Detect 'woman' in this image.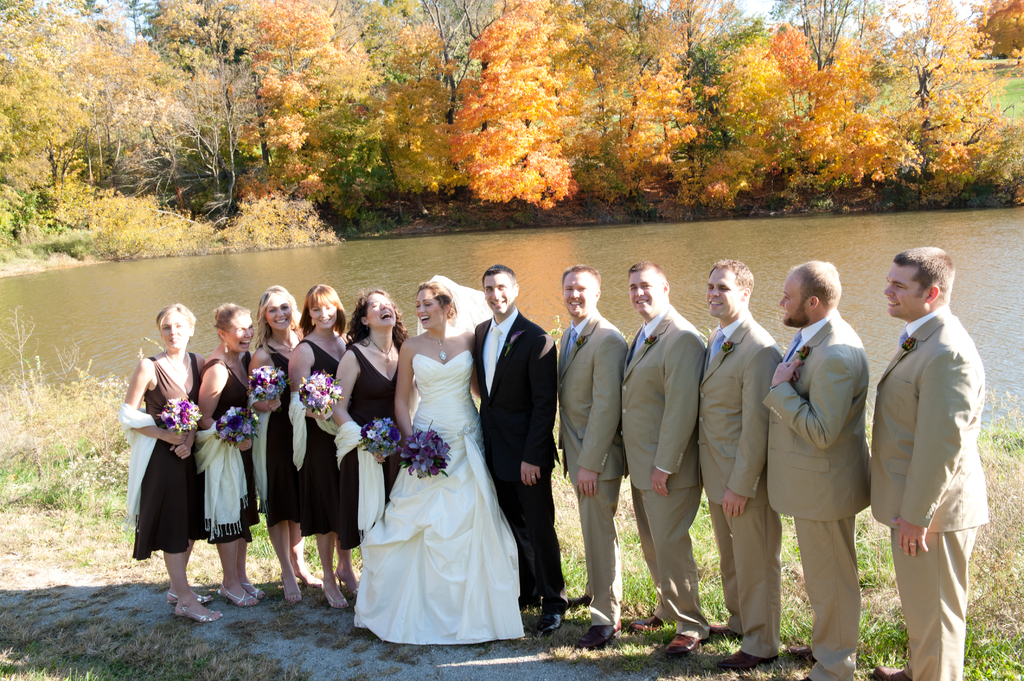
Detection: (285,280,357,605).
